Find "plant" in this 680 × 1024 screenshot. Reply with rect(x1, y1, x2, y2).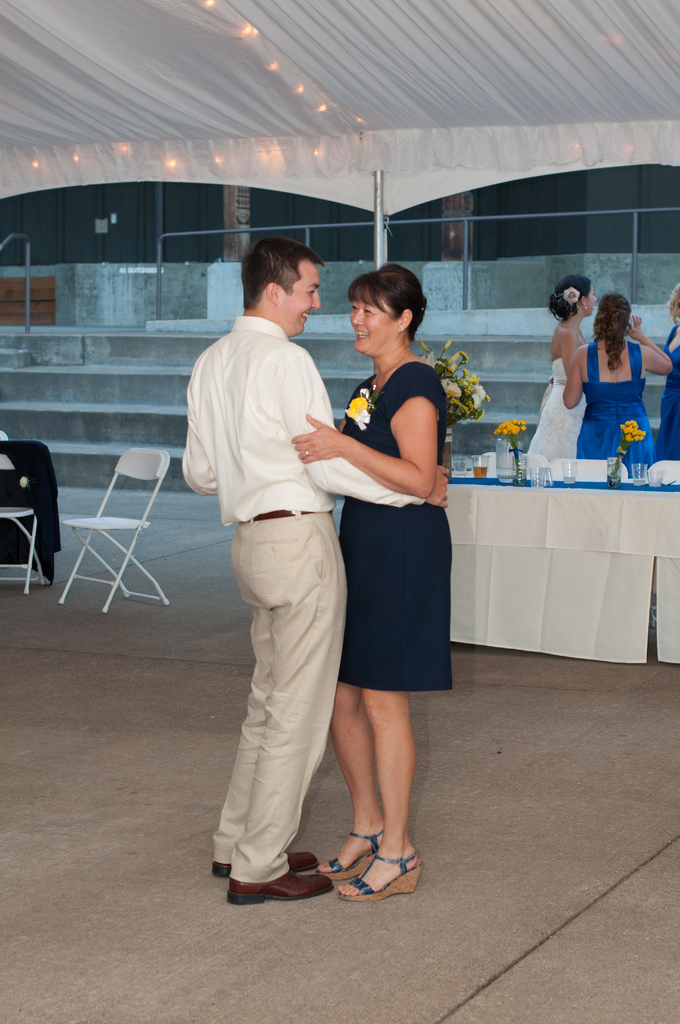
rect(421, 342, 490, 426).
